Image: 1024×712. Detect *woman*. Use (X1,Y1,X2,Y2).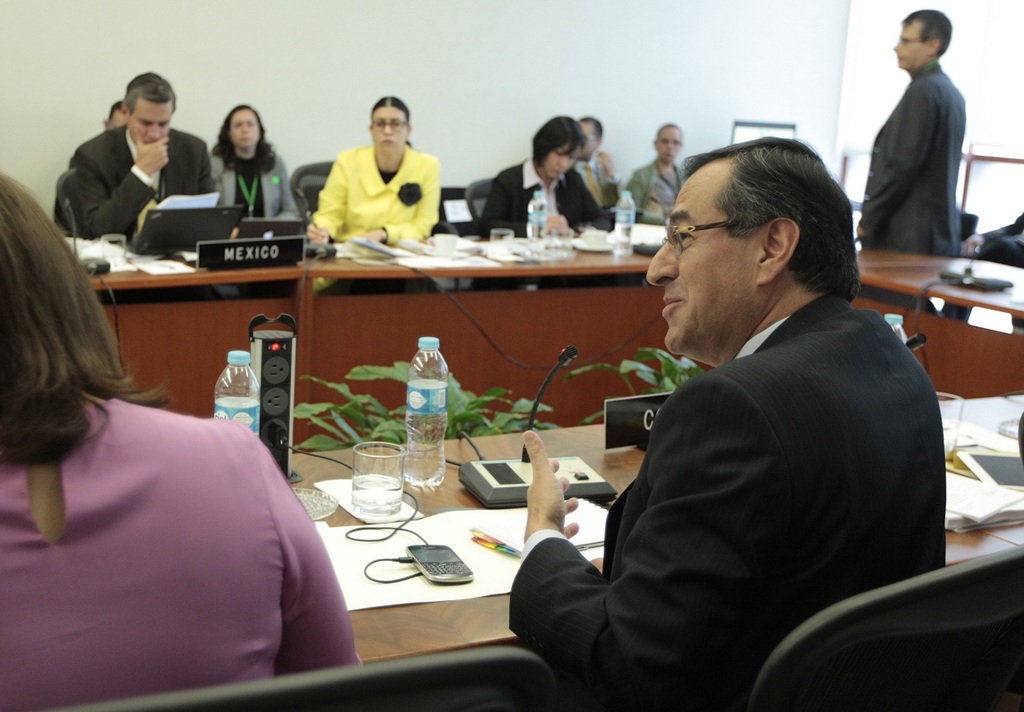
(205,99,299,221).
